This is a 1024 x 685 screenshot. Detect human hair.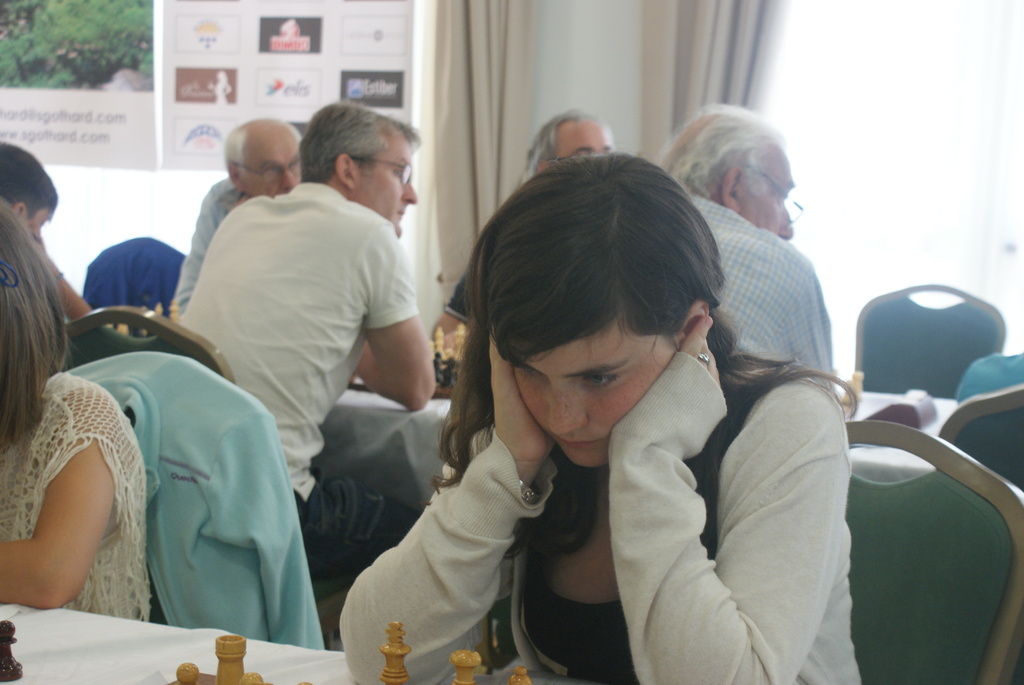
[431,149,861,557].
